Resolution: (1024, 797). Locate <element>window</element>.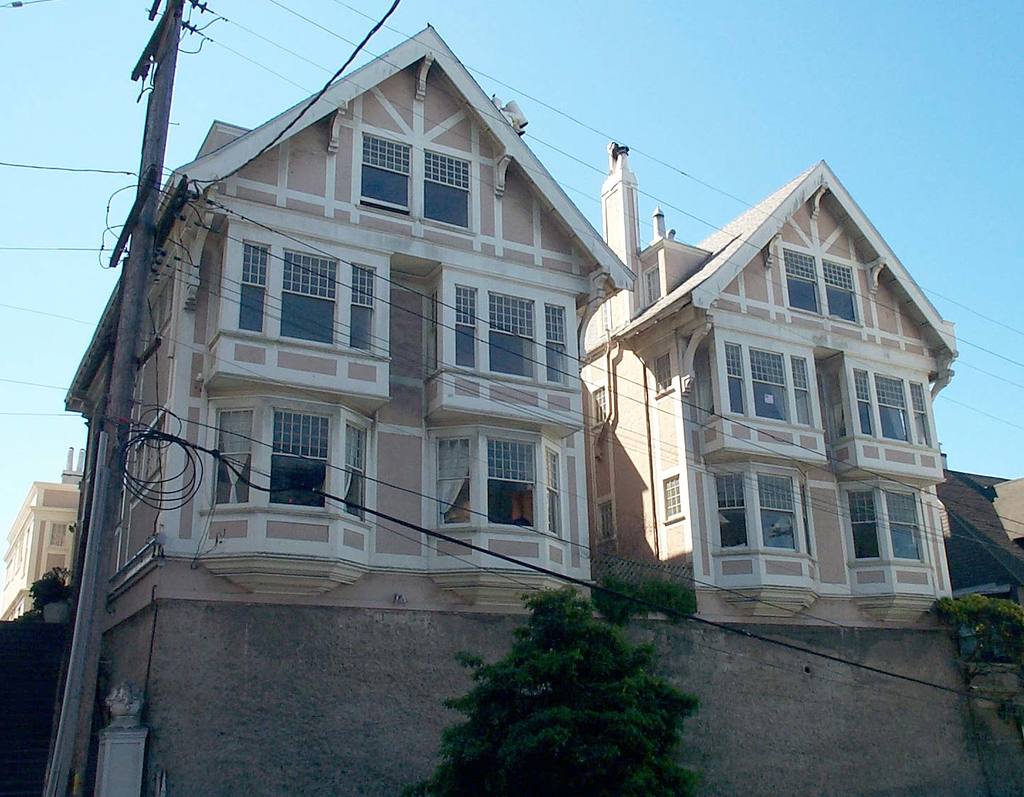
(340,423,367,516).
